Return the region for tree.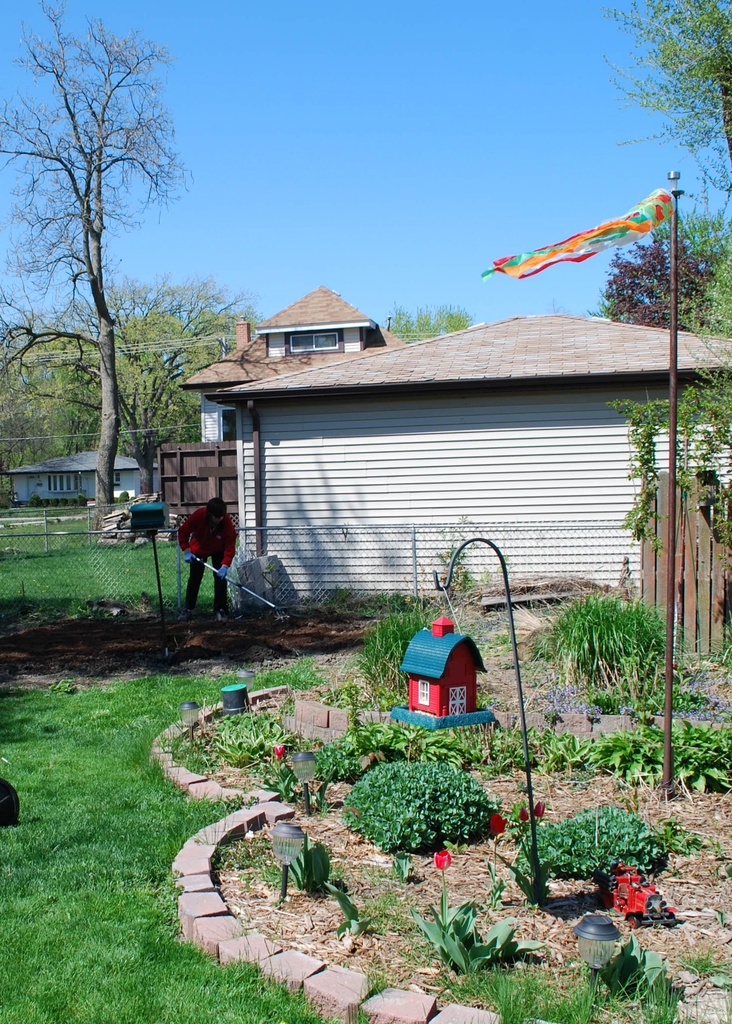
BBox(0, 0, 192, 536).
